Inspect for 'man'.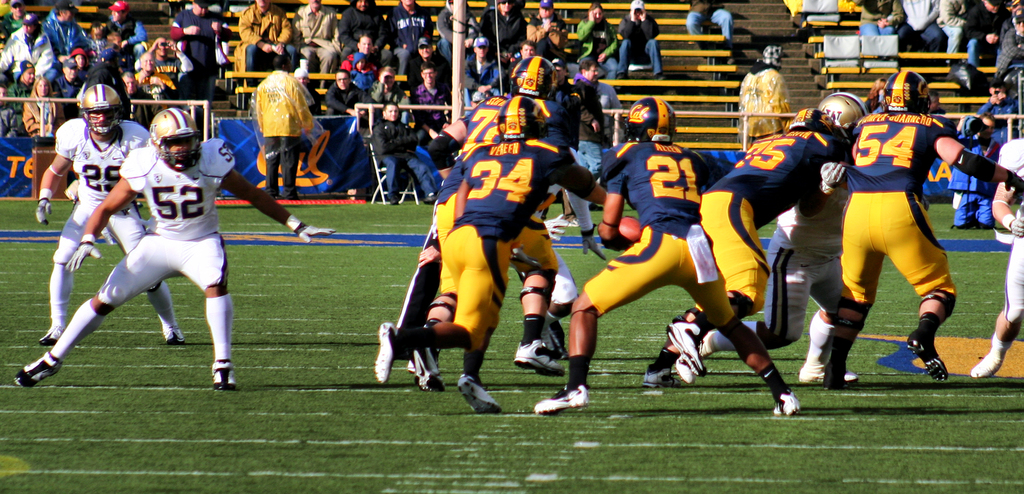
Inspection: <bbox>524, 1, 562, 40</bbox>.
